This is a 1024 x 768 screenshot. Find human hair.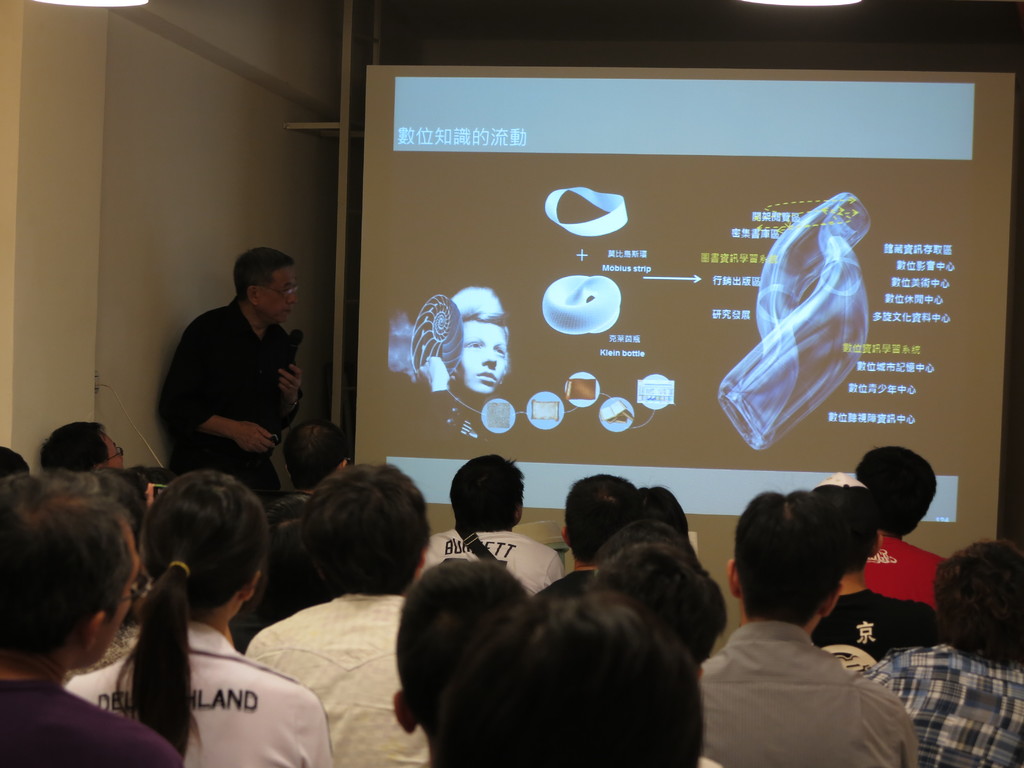
Bounding box: [left=559, top=472, right=656, bottom=557].
